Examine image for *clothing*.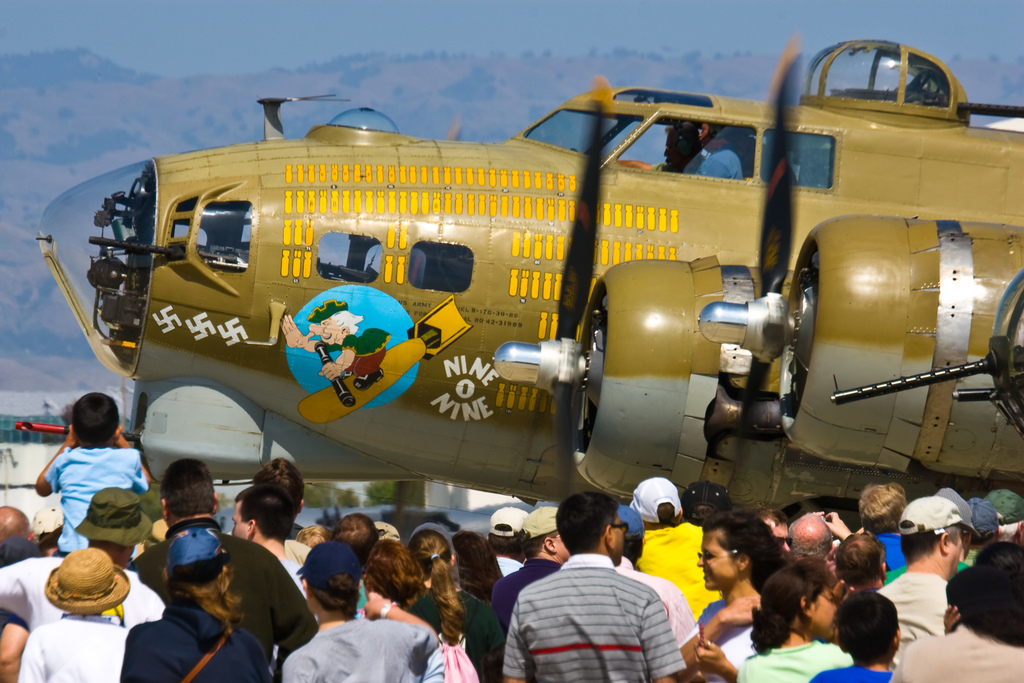
Examination result: box=[818, 669, 892, 682].
